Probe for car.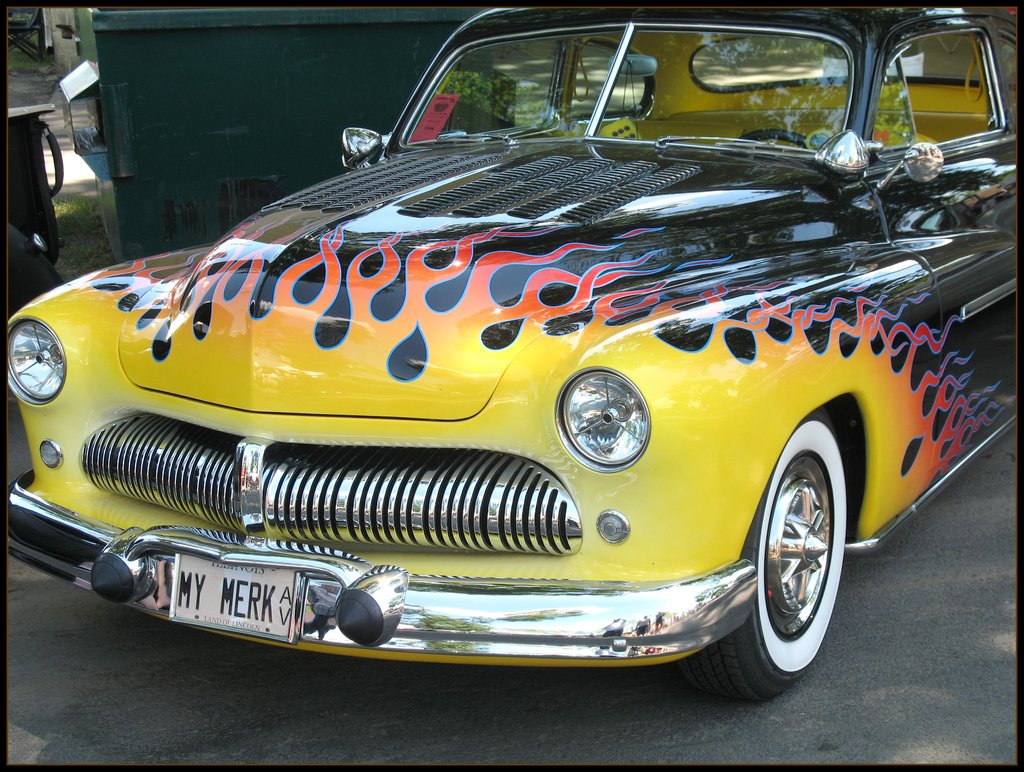
Probe result: <bbox>3, 23, 1002, 709</bbox>.
